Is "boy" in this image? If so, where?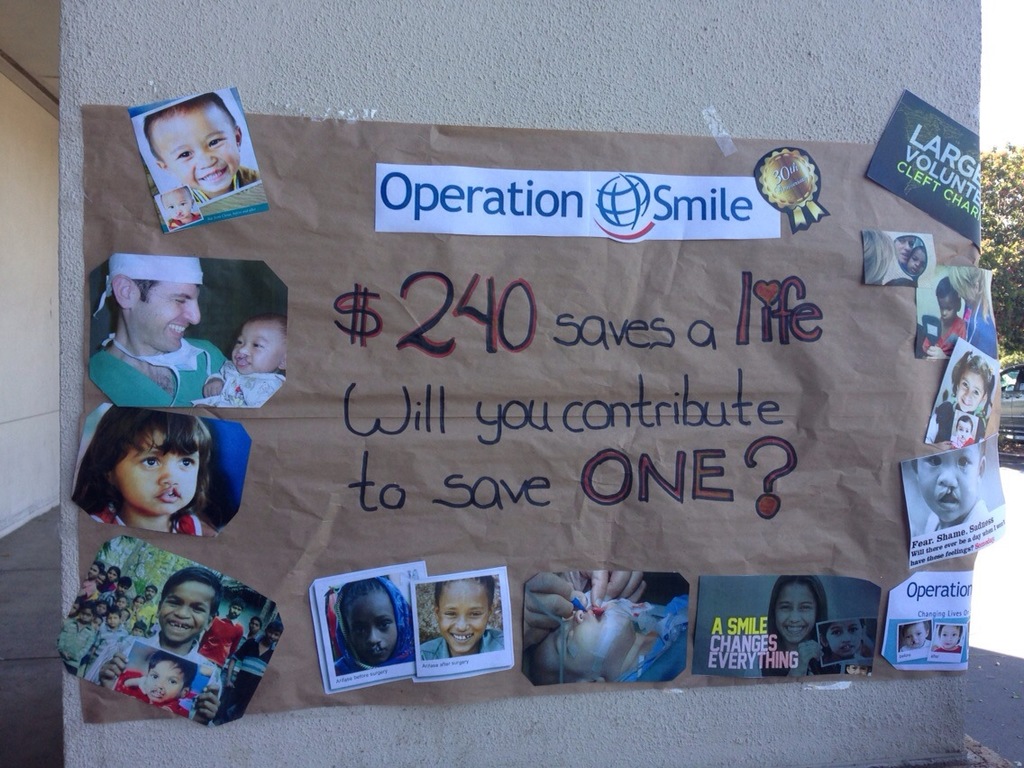
Yes, at [916, 273, 973, 371].
